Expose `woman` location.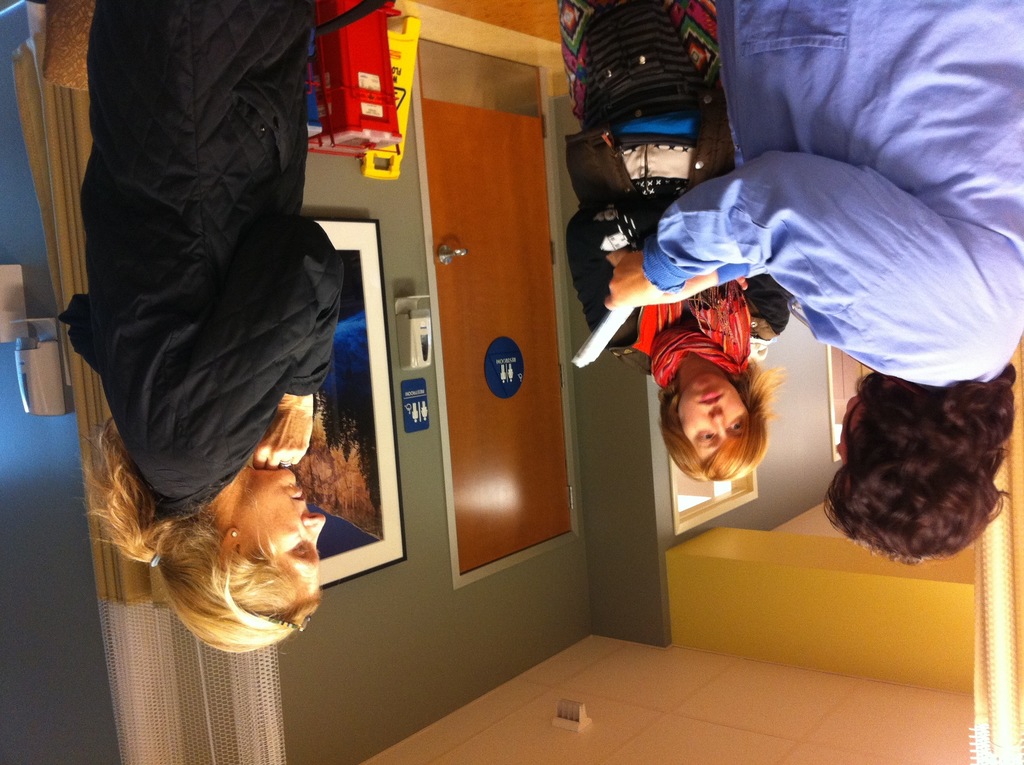
Exposed at Rect(88, 0, 354, 695).
